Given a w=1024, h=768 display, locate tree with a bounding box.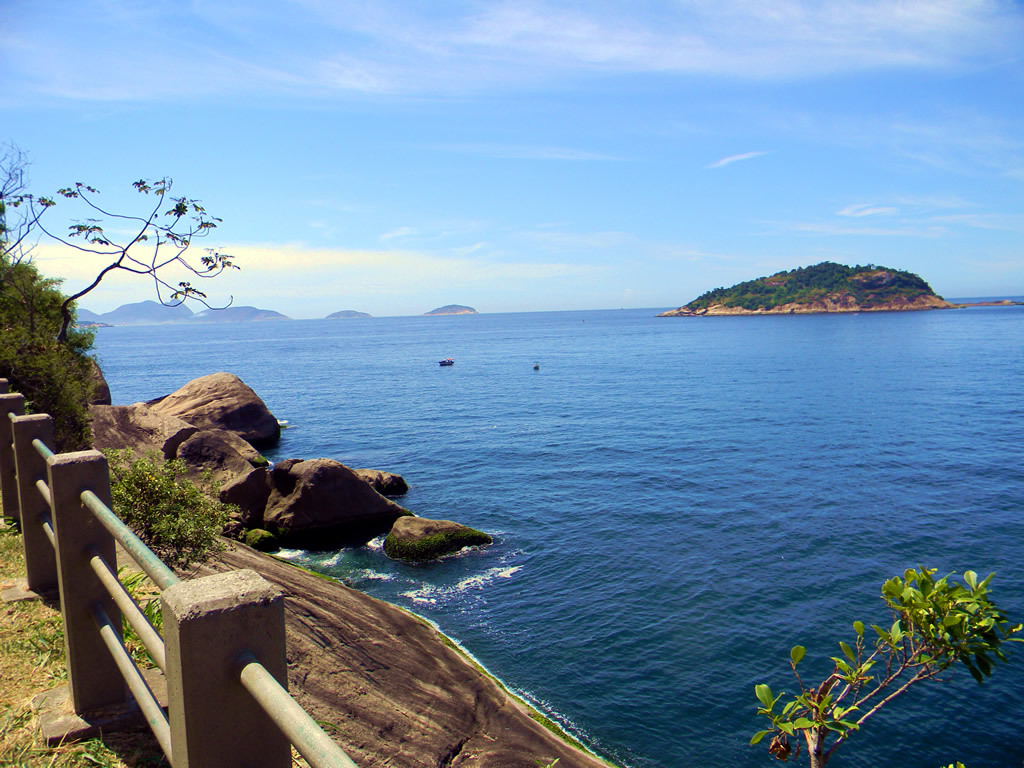
Located: <box>744,559,1023,767</box>.
